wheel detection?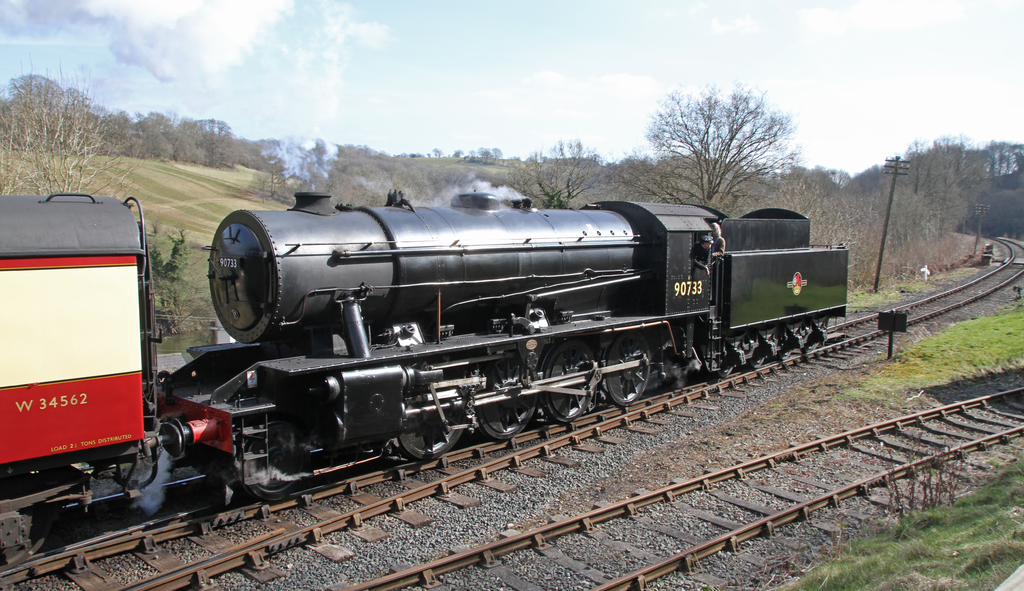
crop(604, 334, 646, 405)
